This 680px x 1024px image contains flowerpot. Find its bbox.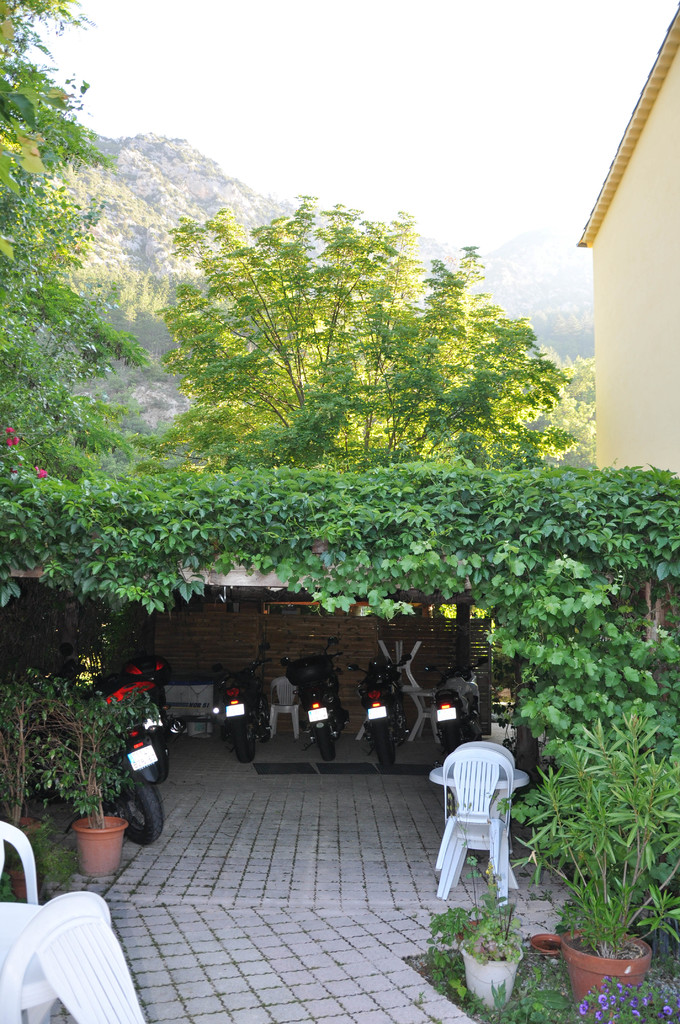
Rect(73, 805, 127, 872).
